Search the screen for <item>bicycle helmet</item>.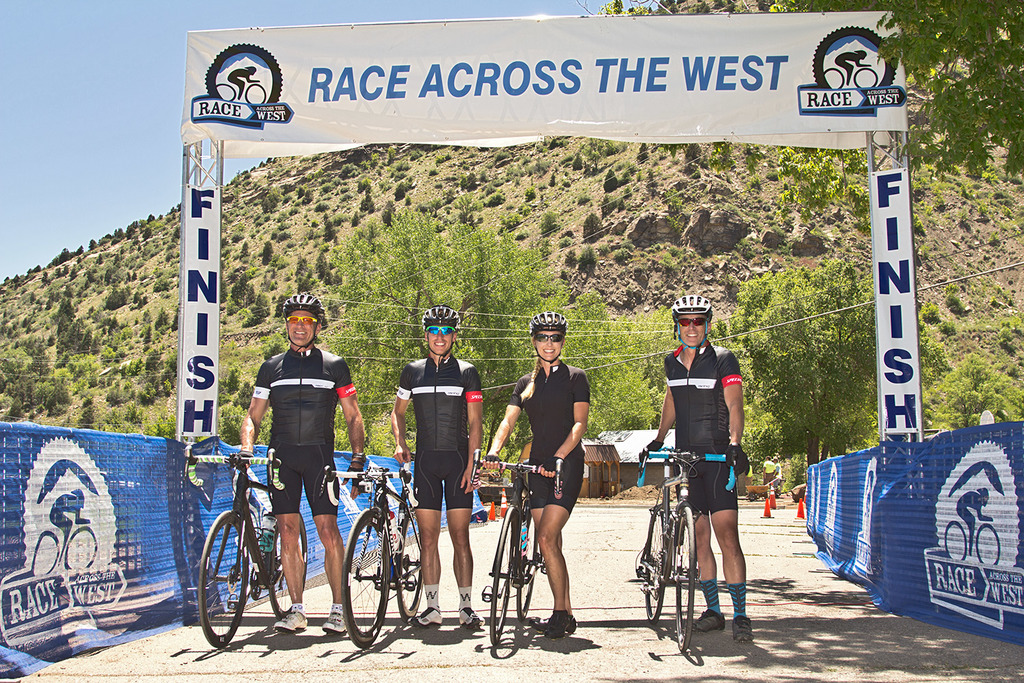
Found at bbox=[427, 302, 466, 339].
